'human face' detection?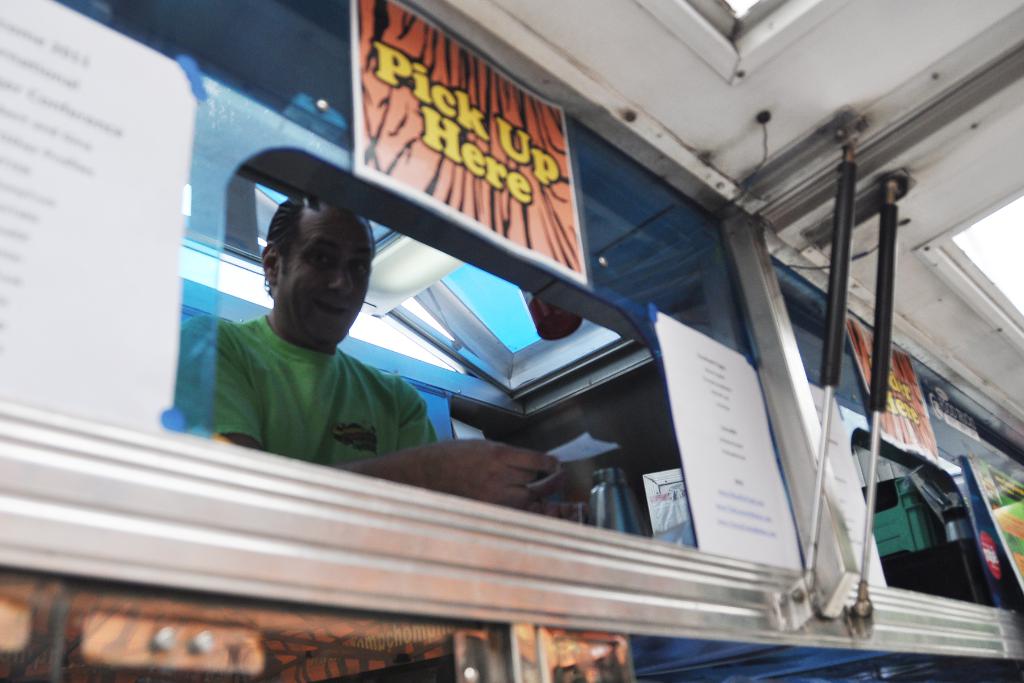
(x1=277, y1=207, x2=385, y2=336)
